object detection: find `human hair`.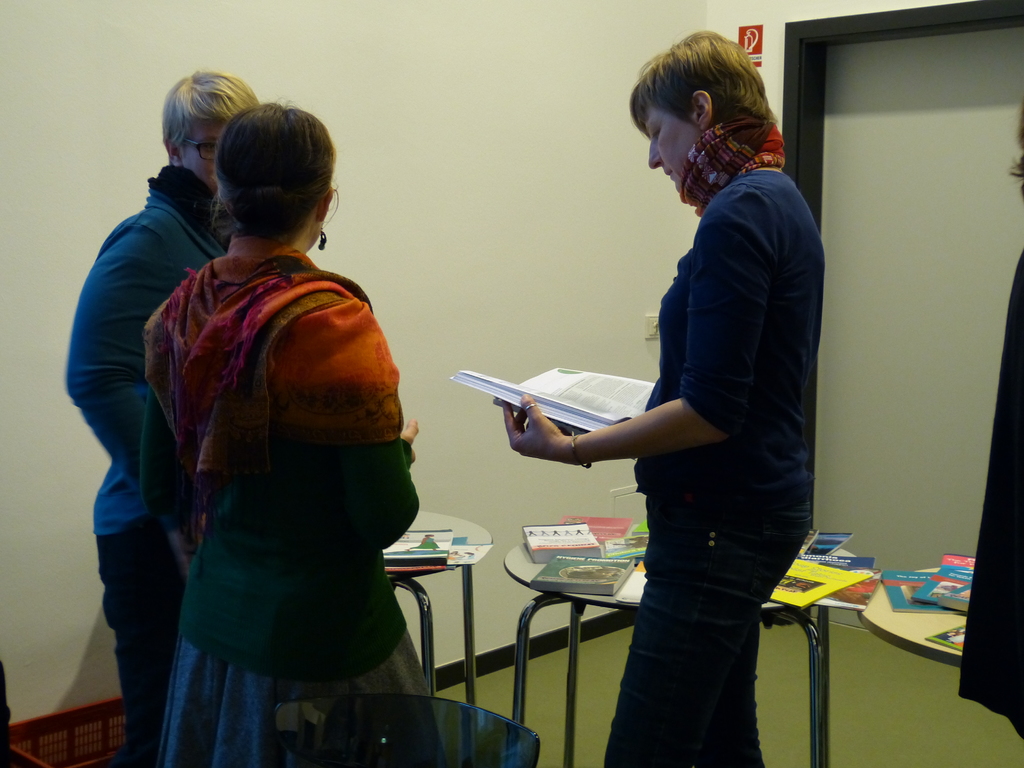
x1=184, y1=89, x2=332, y2=255.
